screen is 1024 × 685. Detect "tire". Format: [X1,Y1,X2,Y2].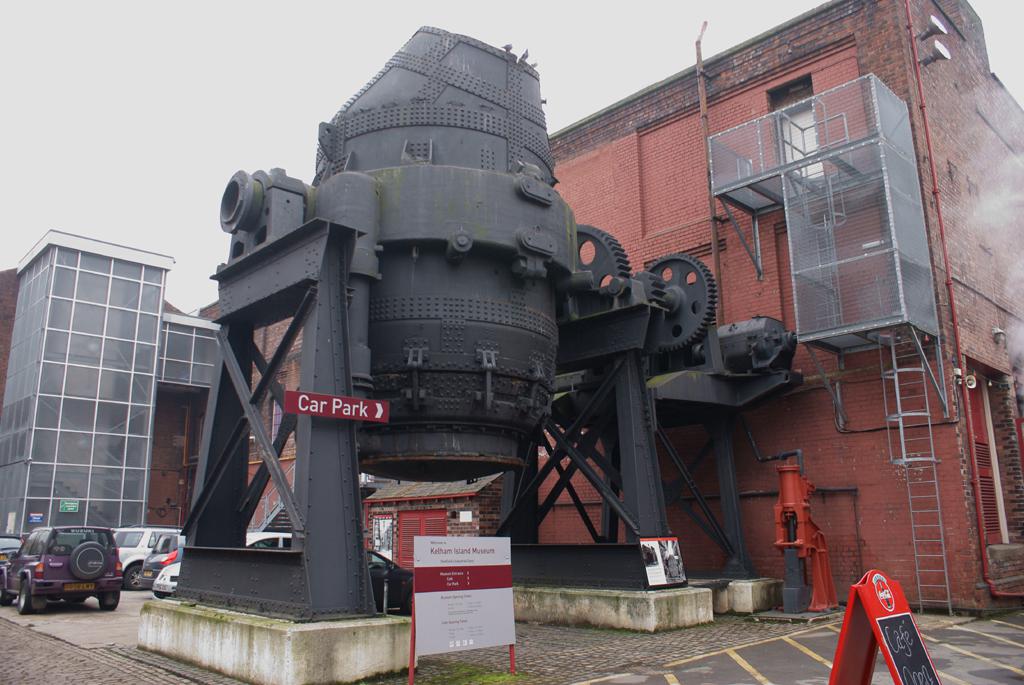
[17,582,39,614].
